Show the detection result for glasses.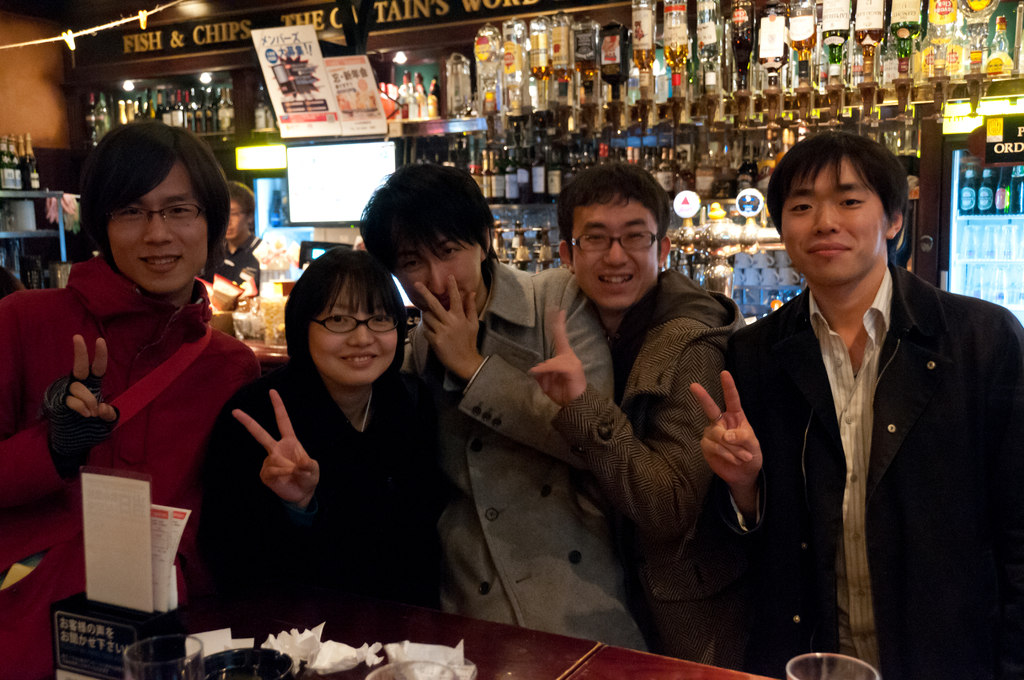
pyautogui.locateOnScreen(570, 228, 661, 257).
